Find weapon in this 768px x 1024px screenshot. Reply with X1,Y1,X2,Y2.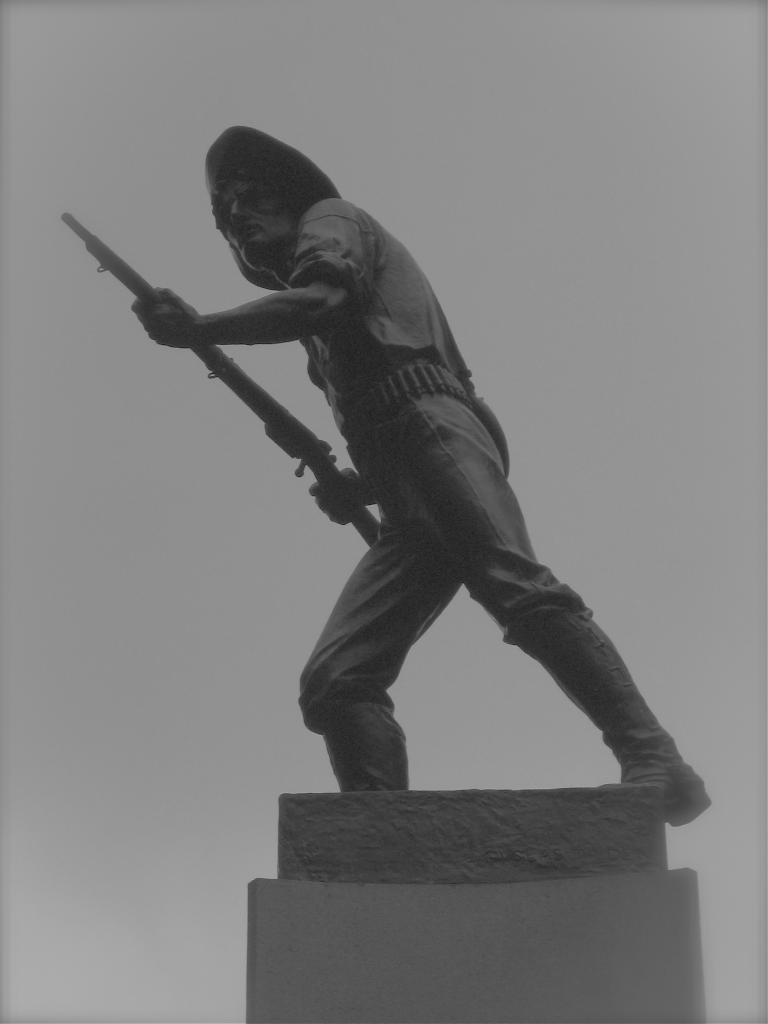
56,209,381,550.
